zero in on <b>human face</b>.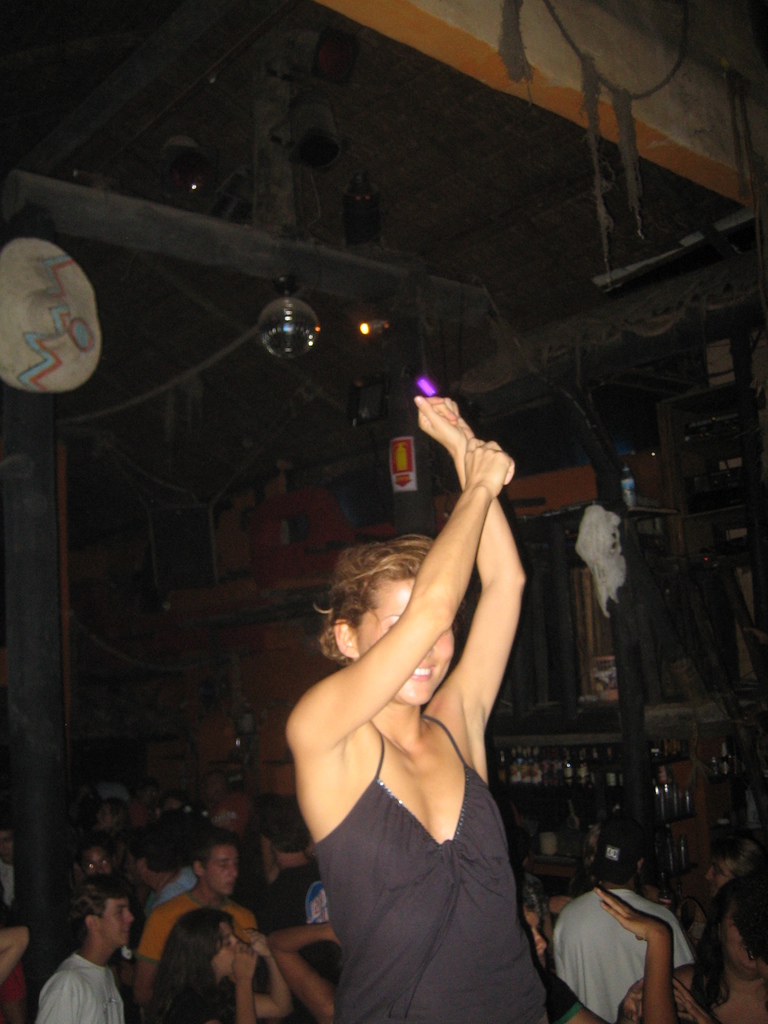
Zeroed in: x1=363, y1=575, x2=456, y2=710.
